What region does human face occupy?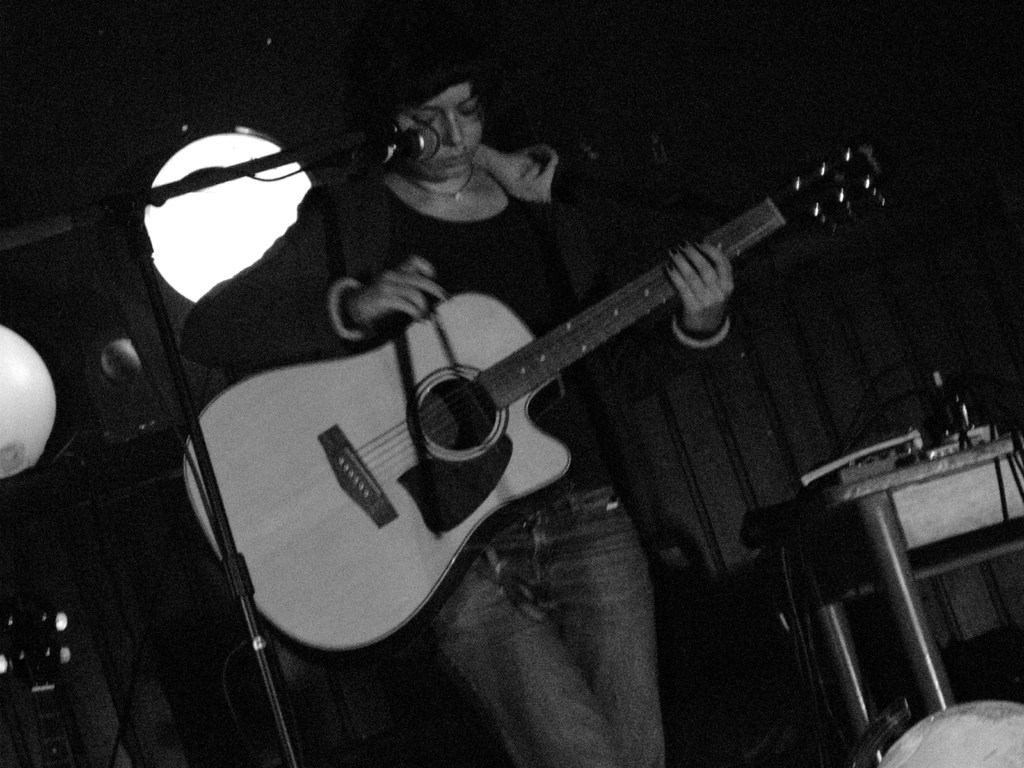
[398, 79, 492, 178].
